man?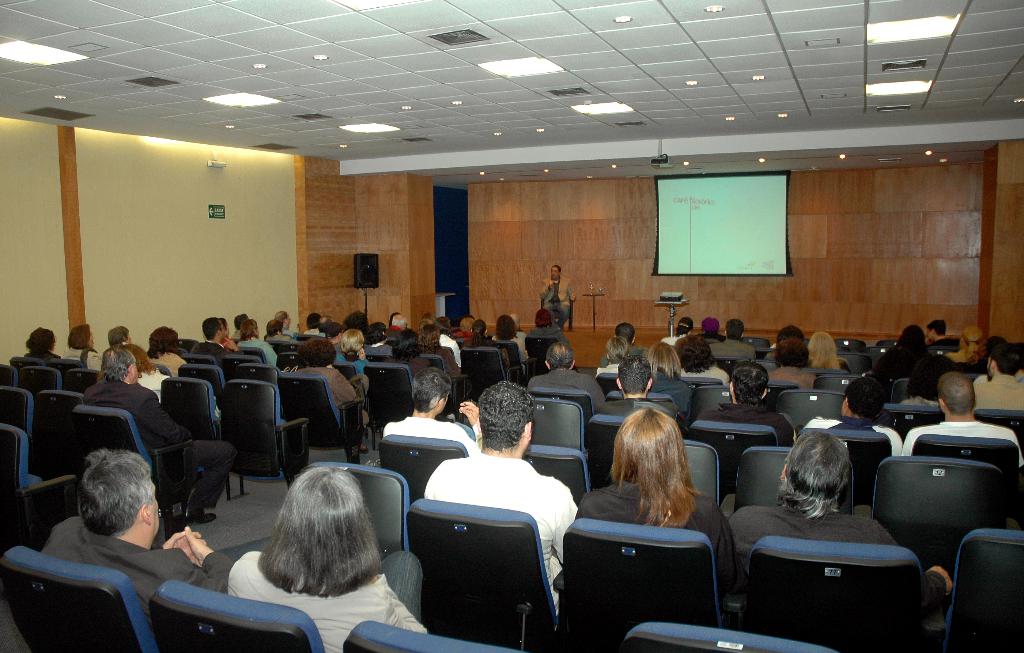
614, 319, 648, 358
